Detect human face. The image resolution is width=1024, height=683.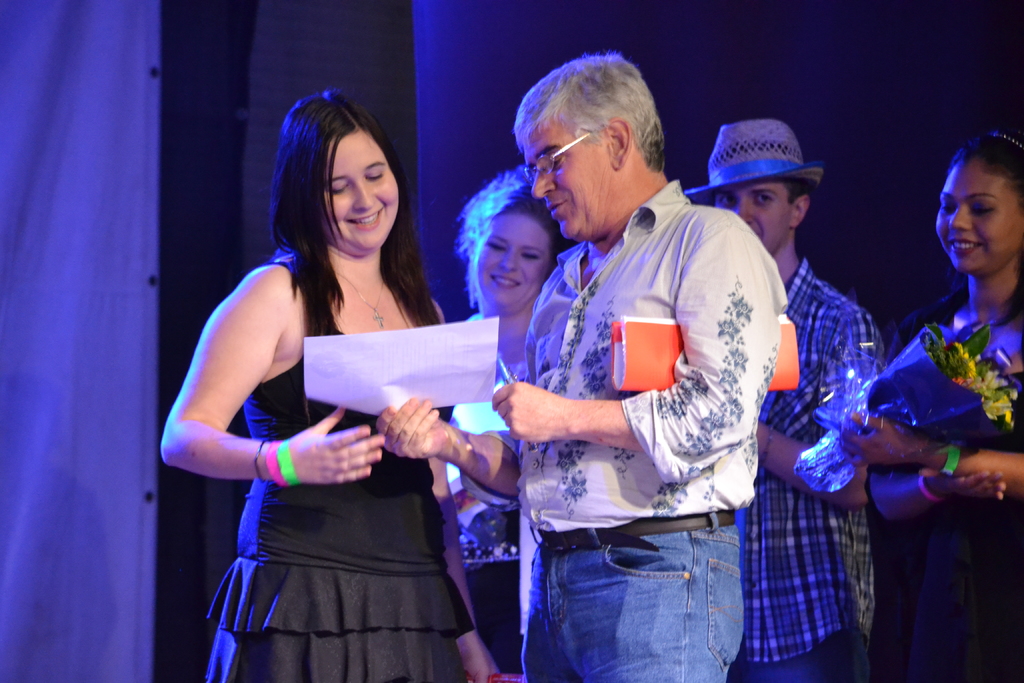
box=[323, 125, 399, 251].
